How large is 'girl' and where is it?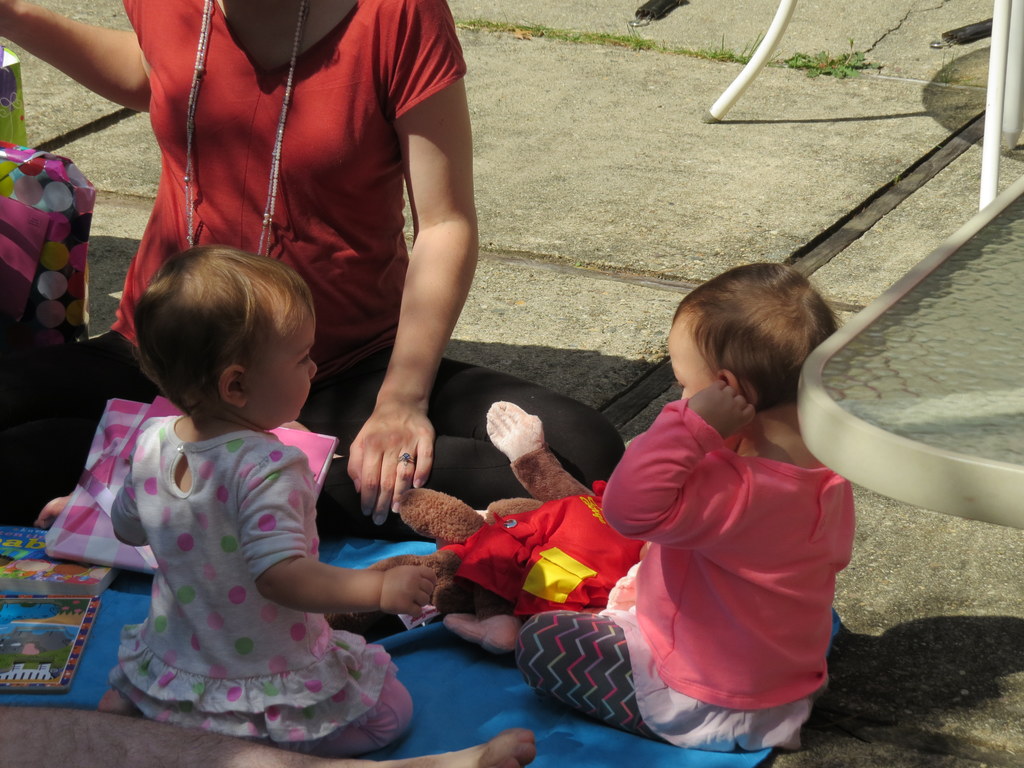
Bounding box: l=516, t=257, r=852, b=762.
